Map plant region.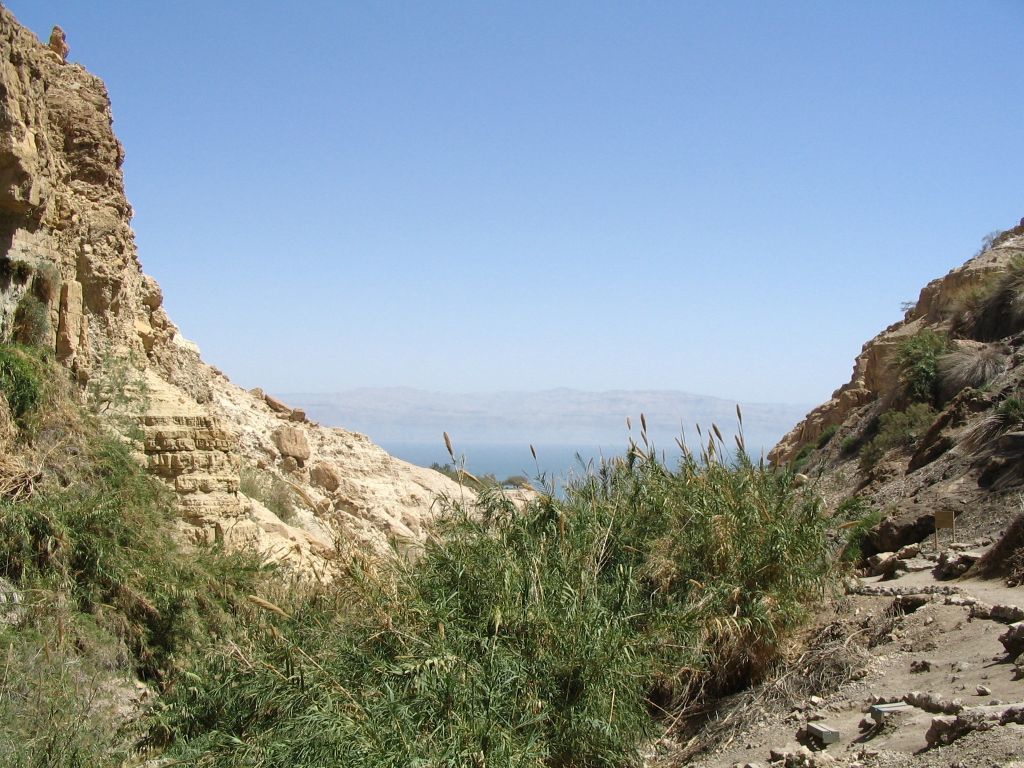
Mapped to 0, 297, 634, 767.
